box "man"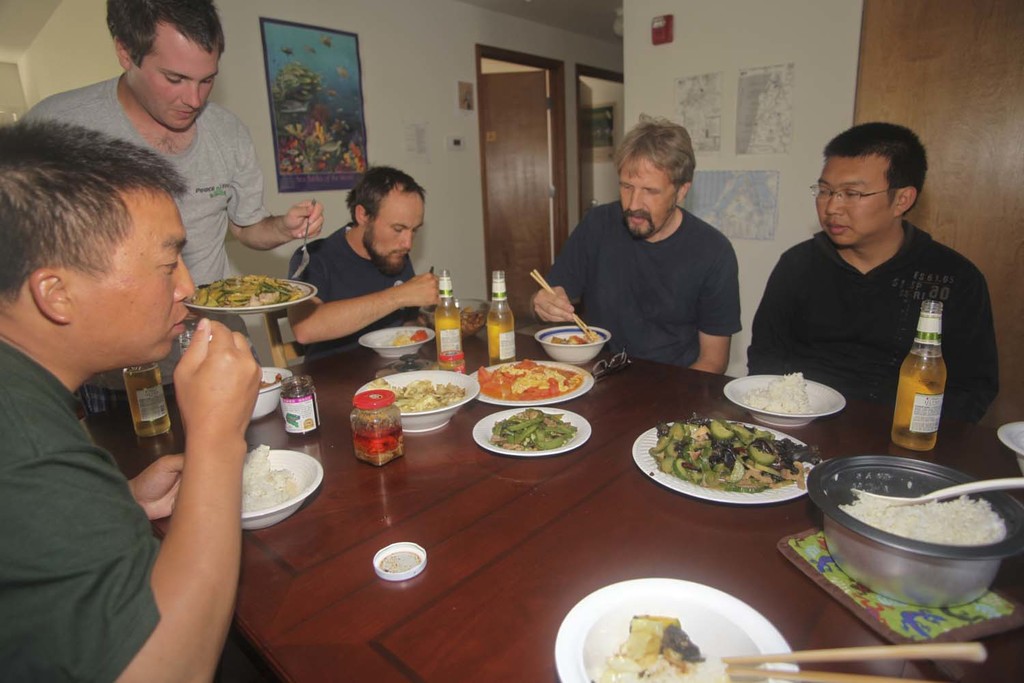
rect(534, 123, 744, 376)
